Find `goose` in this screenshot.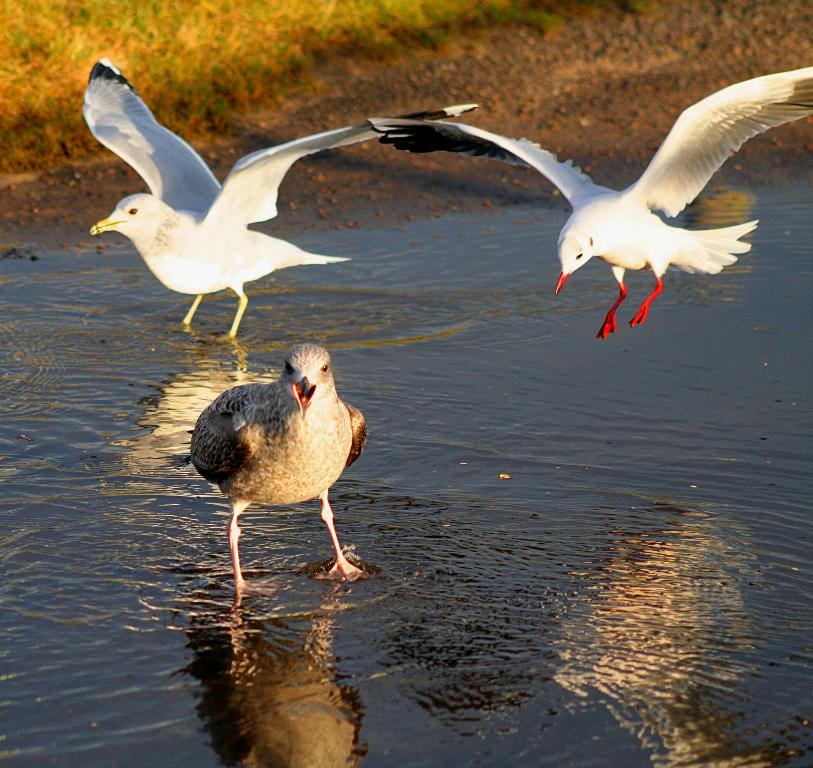
The bounding box for `goose` is <box>81,59,473,342</box>.
